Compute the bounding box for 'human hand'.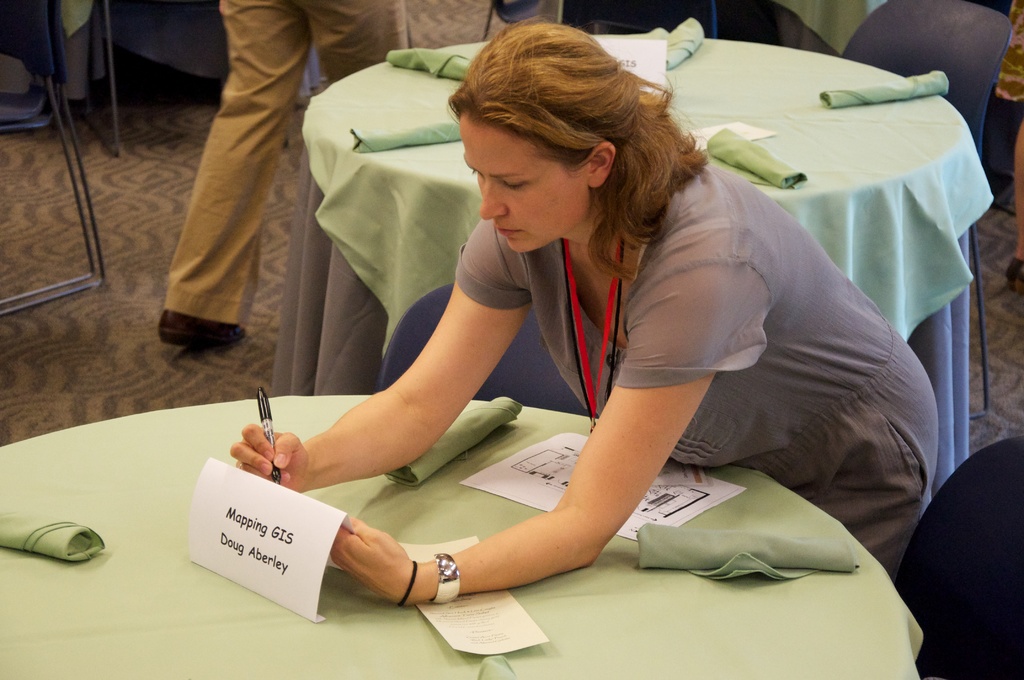
{"left": 328, "top": 512, "right": 417, "bottom": 605}.
